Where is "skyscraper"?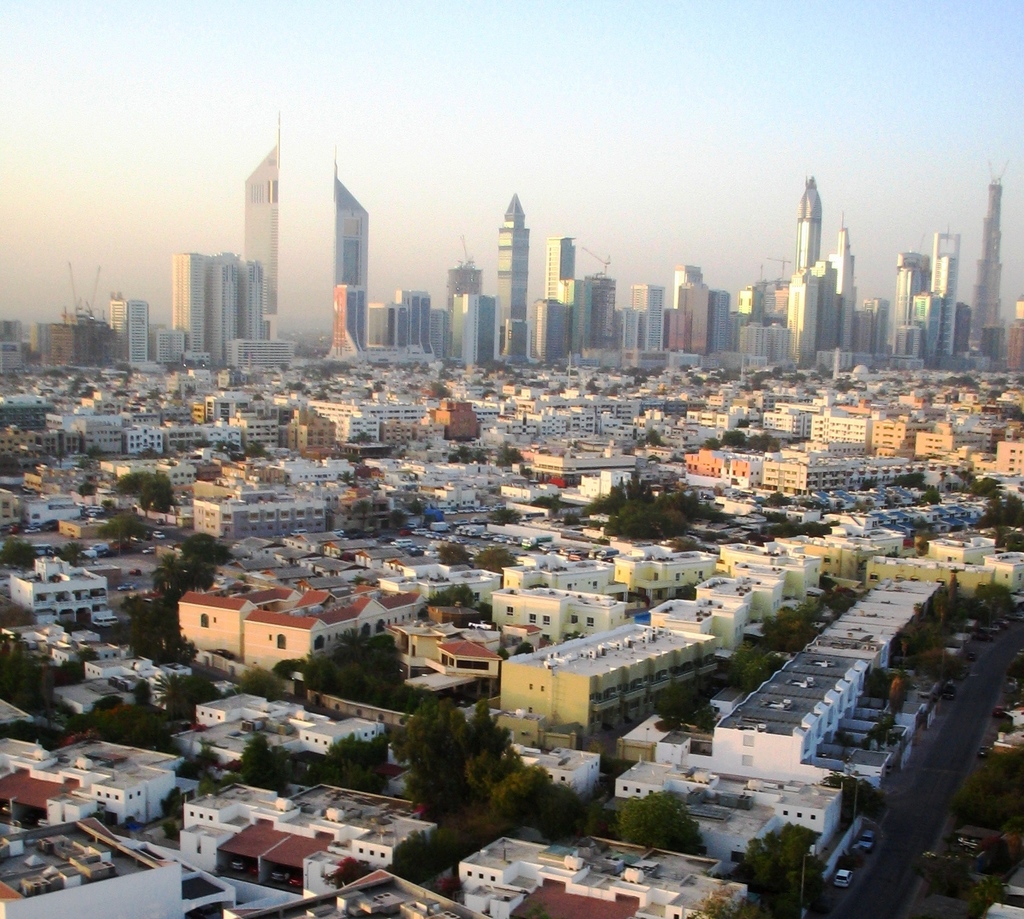
pyautogui.locateOnScreen(573, 277, 591, 360).
